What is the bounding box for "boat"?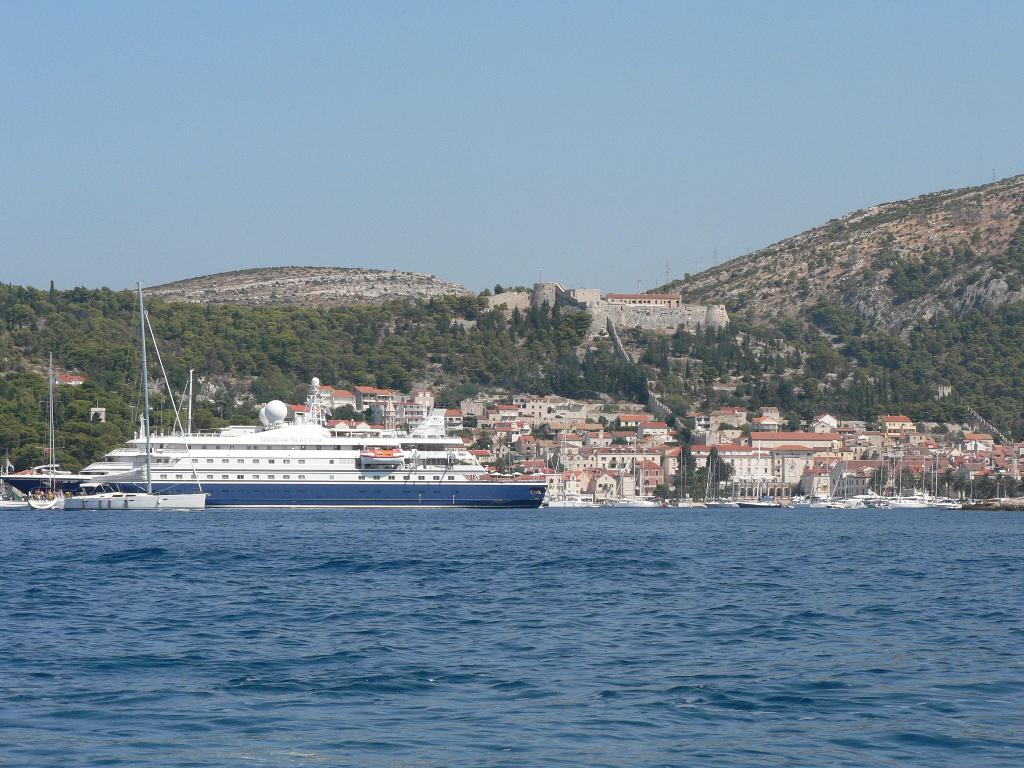
l=739, t=443, r=783, b=510.
